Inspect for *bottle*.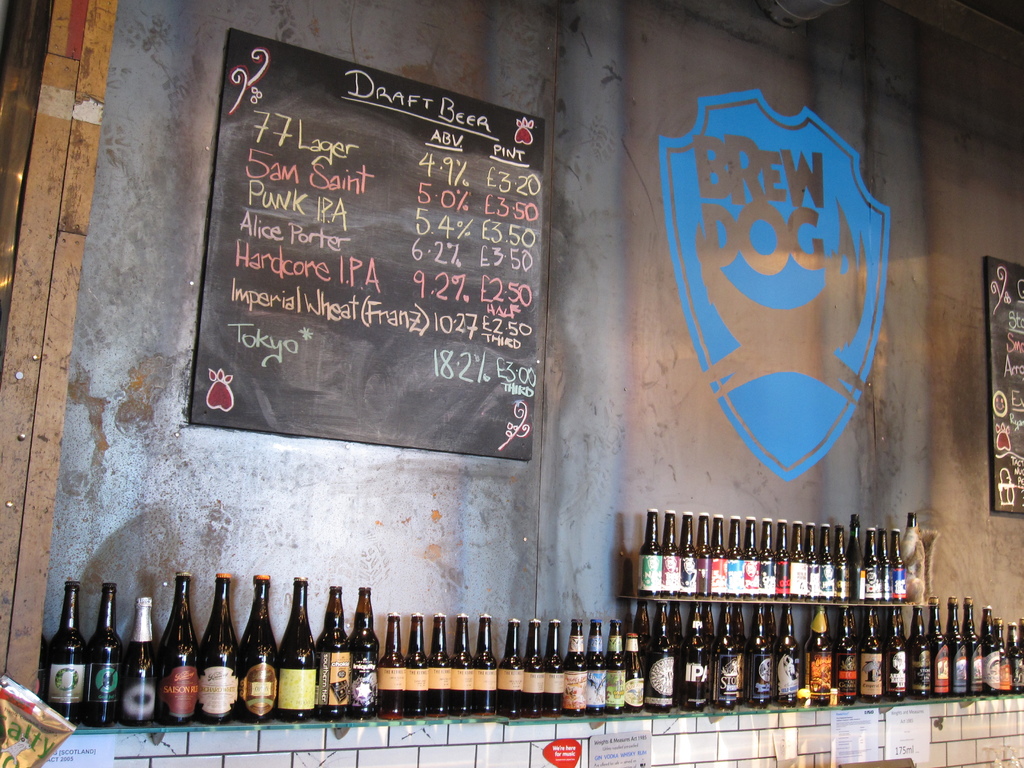
Inspection: bbox=[950, 597, 970, 692].
